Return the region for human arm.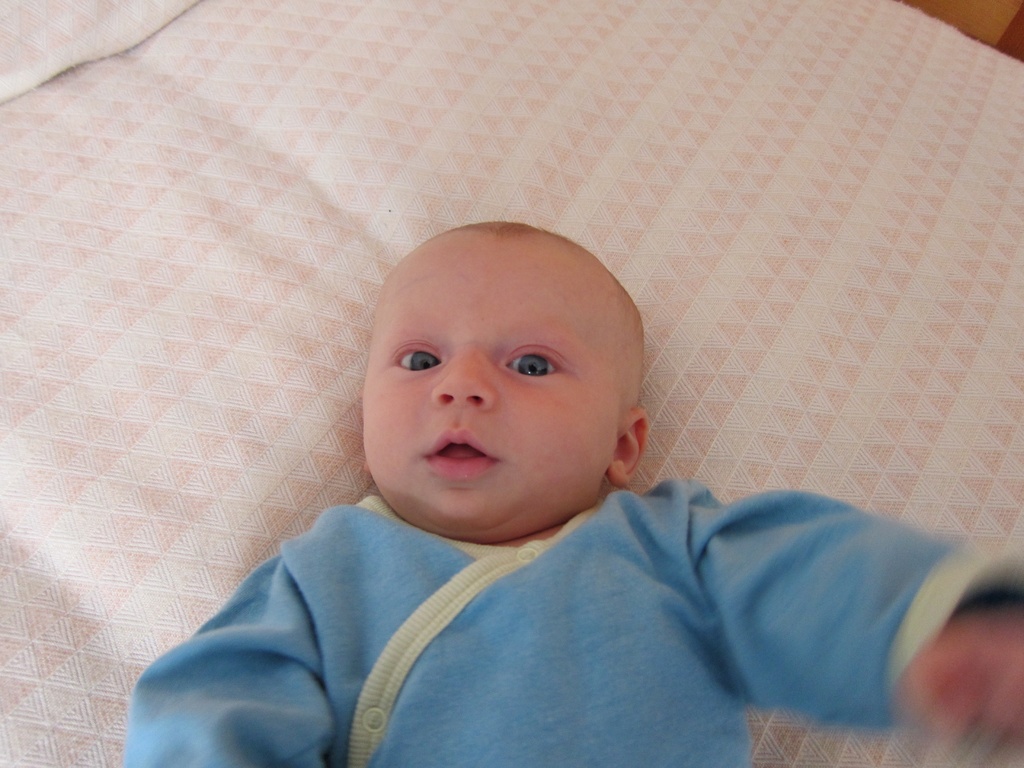
locate(122, 538, 337, 767).
